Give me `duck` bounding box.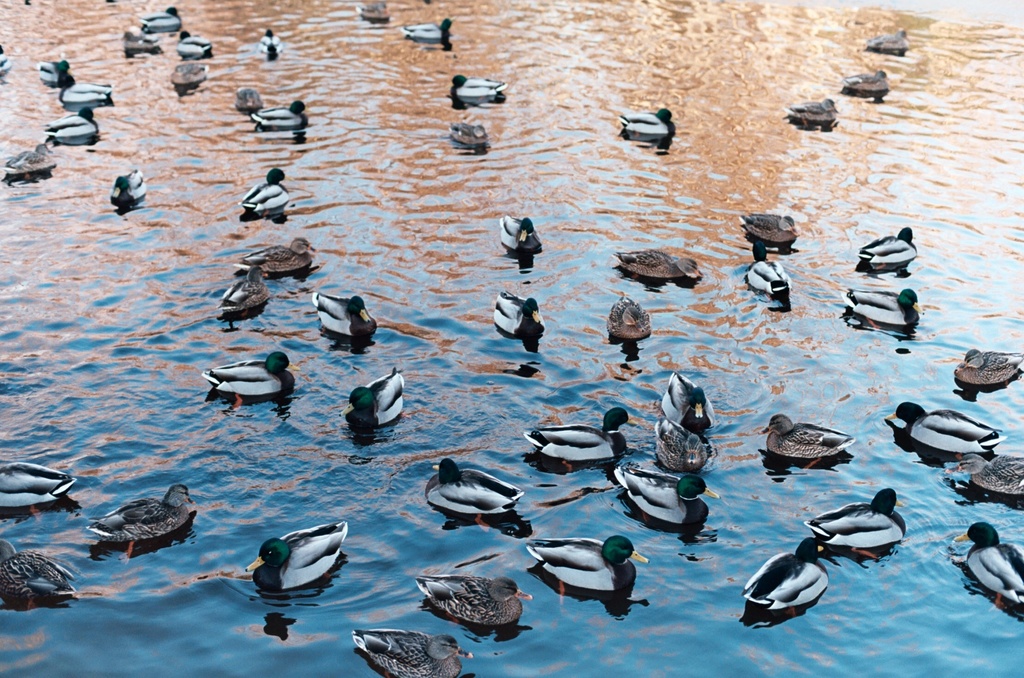
(x1=611, y1=295, x2=659, y2=344).
